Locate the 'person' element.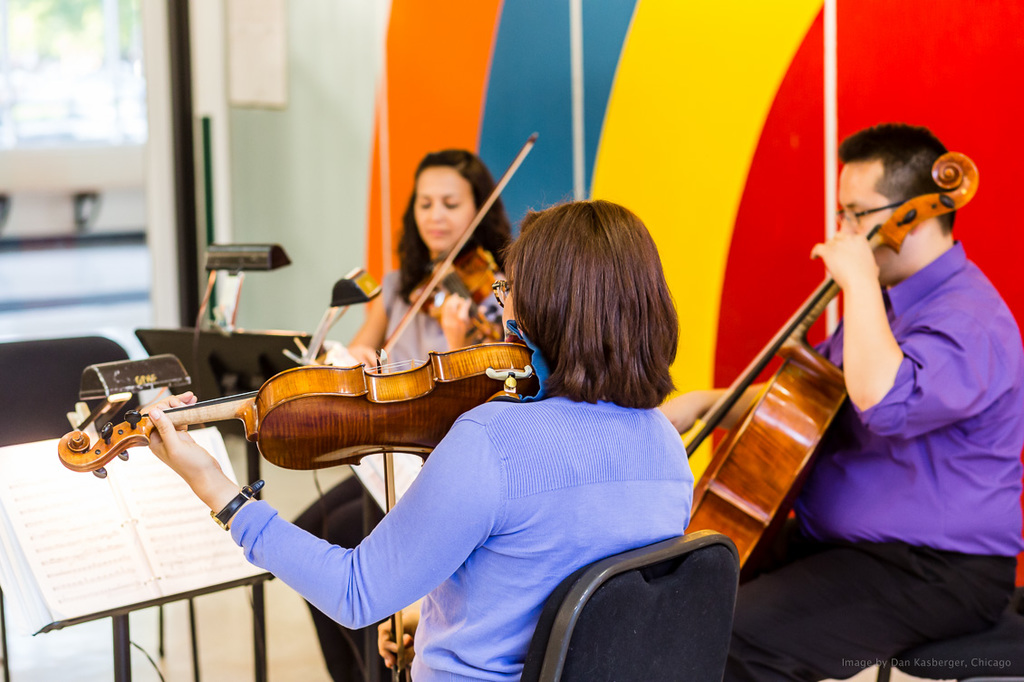
Element bbox: box=[663, 124, 1021, 680].
